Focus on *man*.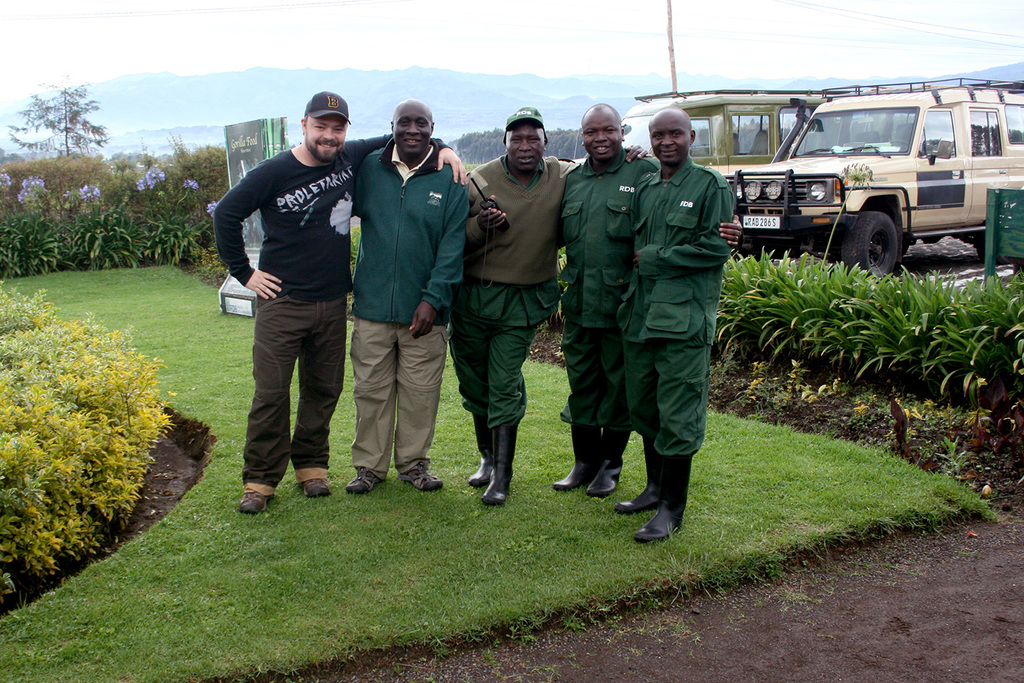
Focused at locate(215, 91, 463, 517).
